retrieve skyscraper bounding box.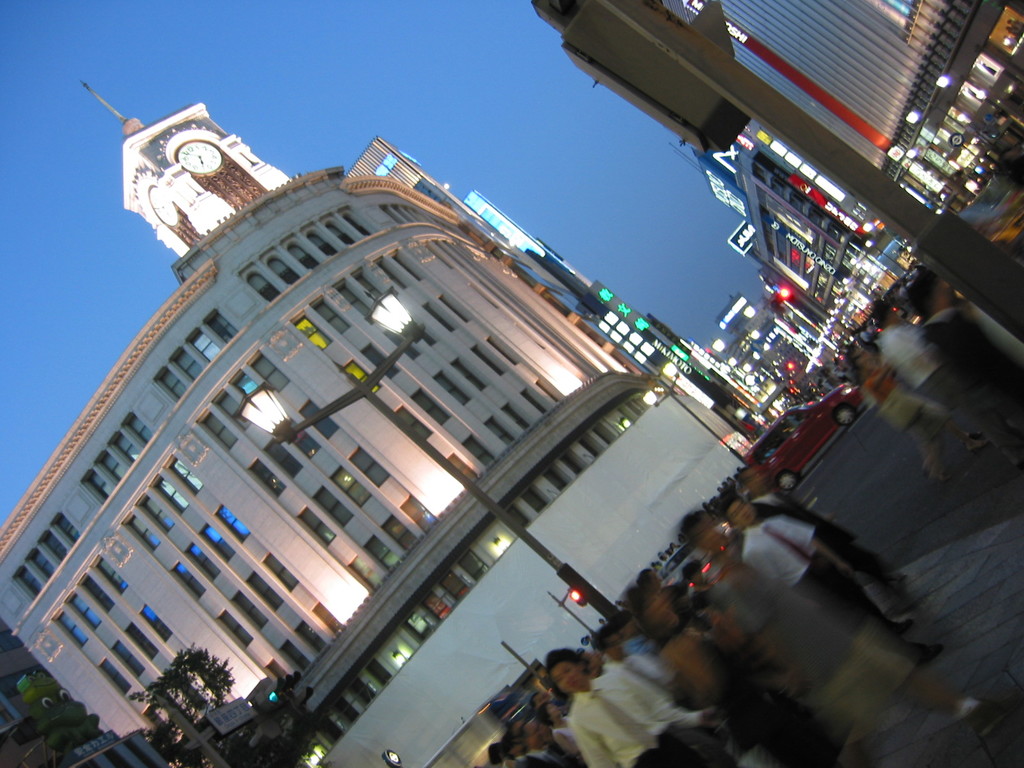
Bounding box: x1=0, y1=75, x2=872, y2=761.
